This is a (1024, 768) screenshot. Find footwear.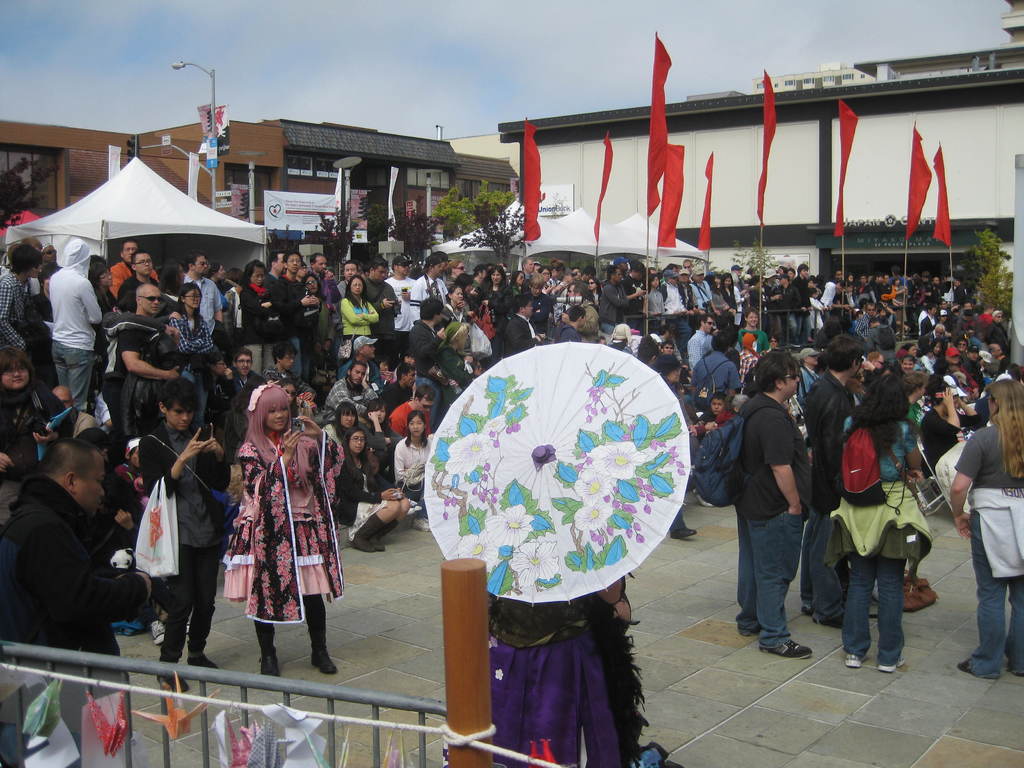
Bounding box: [left=758, top=641, right=811, bottom=659].
